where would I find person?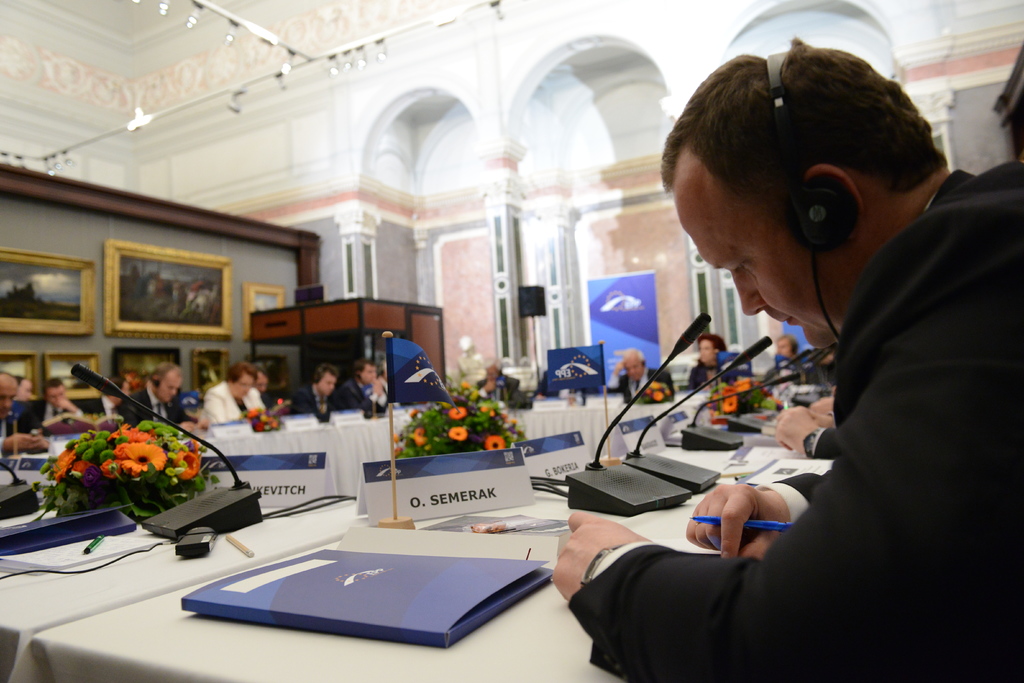
At 289 360 357 422.
